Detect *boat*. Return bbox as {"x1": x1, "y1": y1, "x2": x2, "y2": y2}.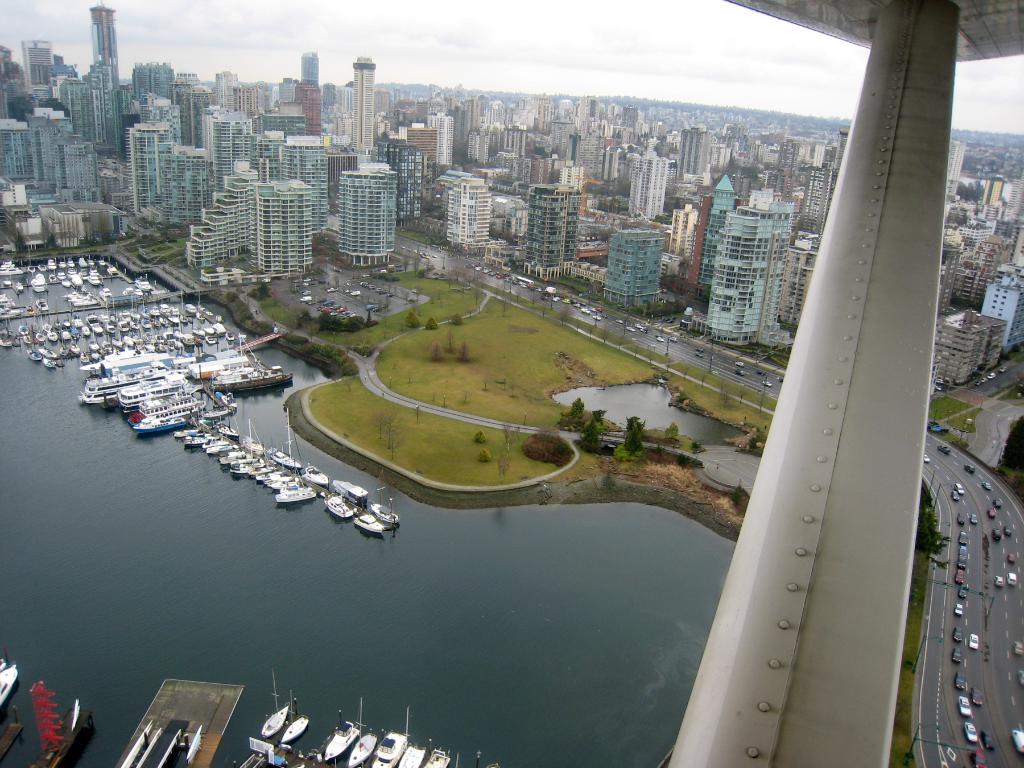
{"x1": 0, "y1": 650, "x2": 24, "y2": 716}.
